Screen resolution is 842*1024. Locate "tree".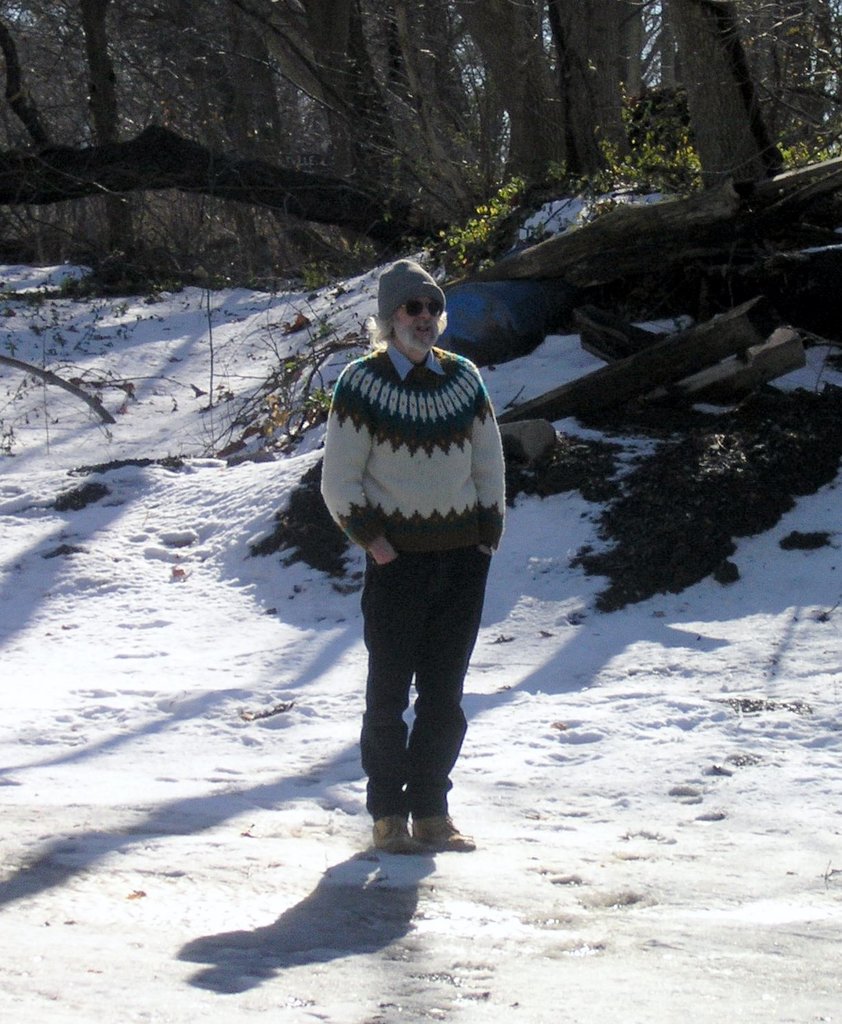
select_region(0, 0, 123, 240).
